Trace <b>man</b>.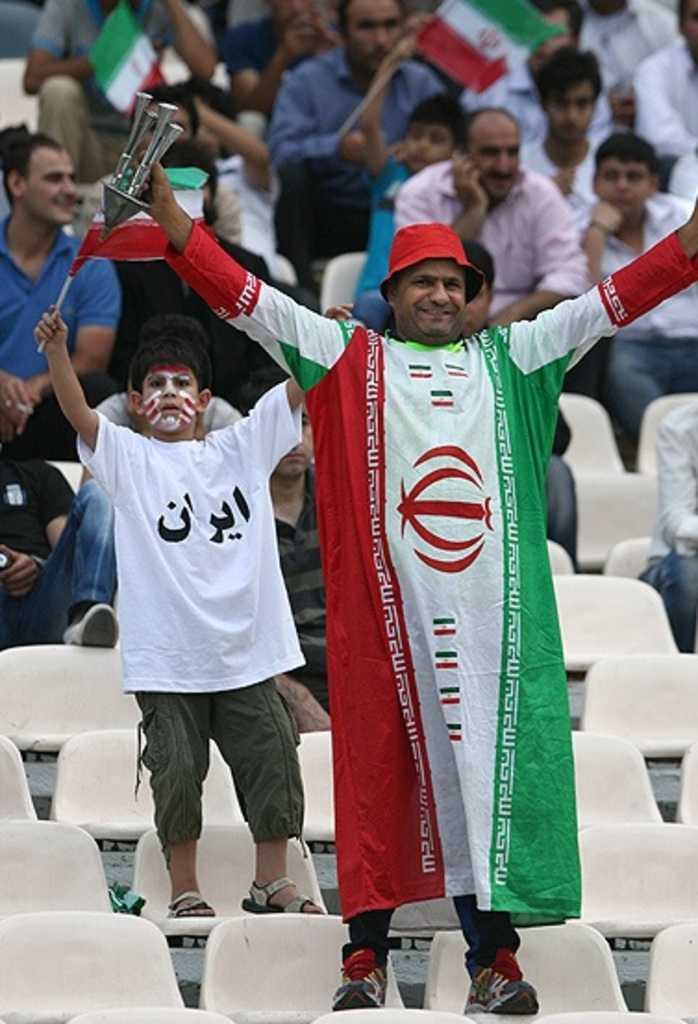
Traced to (372, 109, 591, 356).
